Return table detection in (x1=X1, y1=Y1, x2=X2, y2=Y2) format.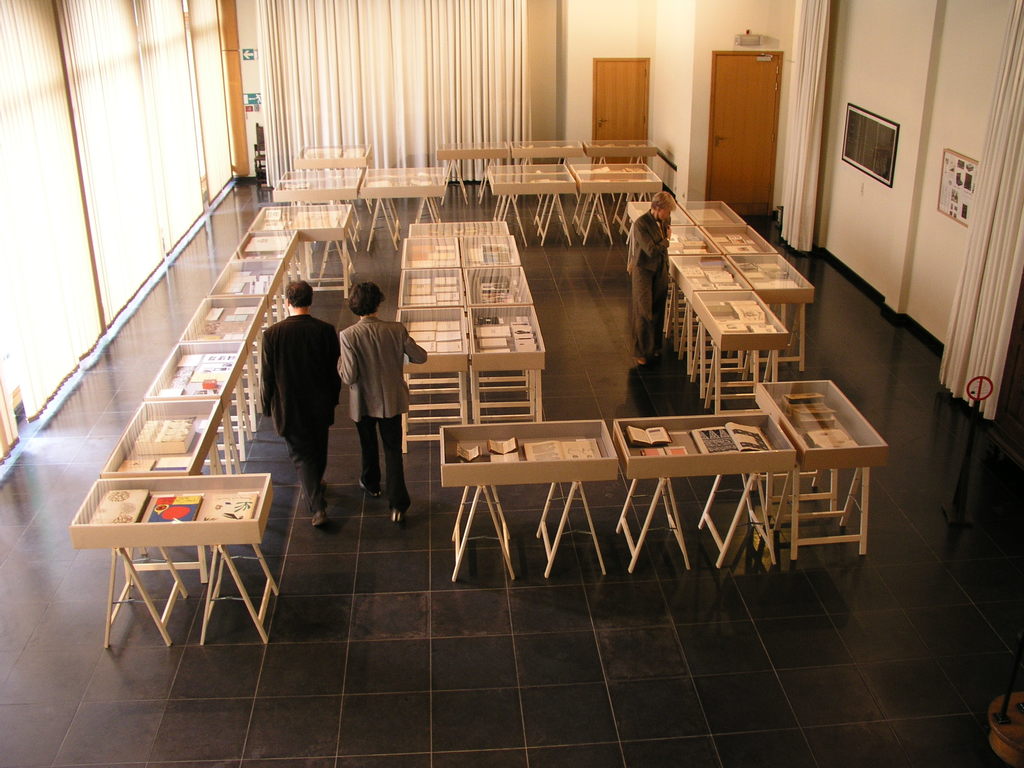
(x1=666, y1=243, x2=747, y2=352).
